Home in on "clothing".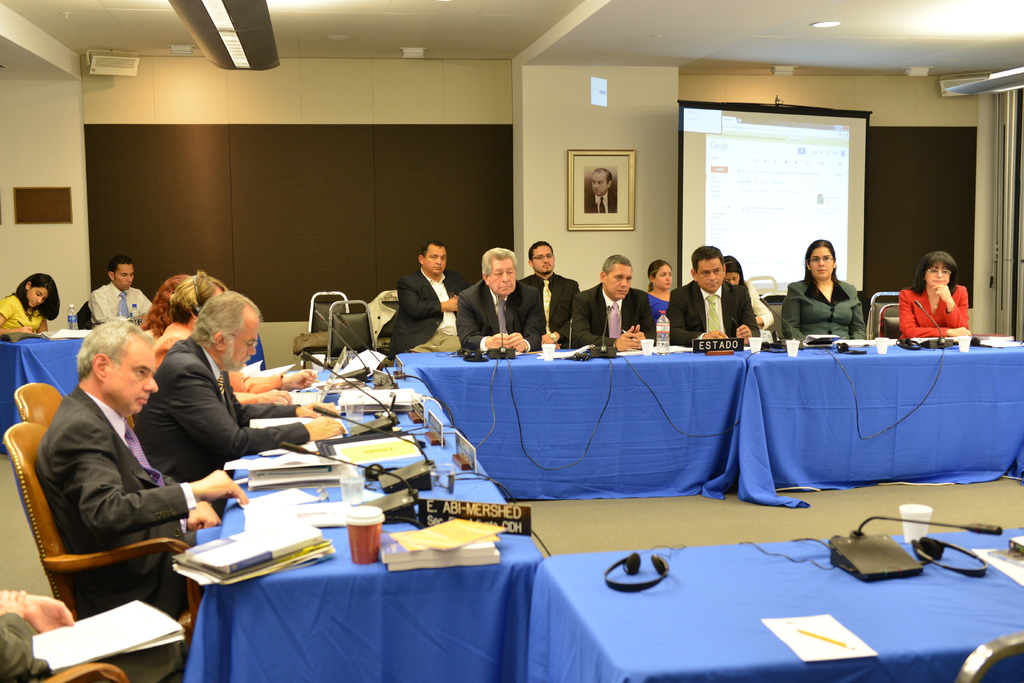
Homed in at bbox(0, 611, 182, 682).
